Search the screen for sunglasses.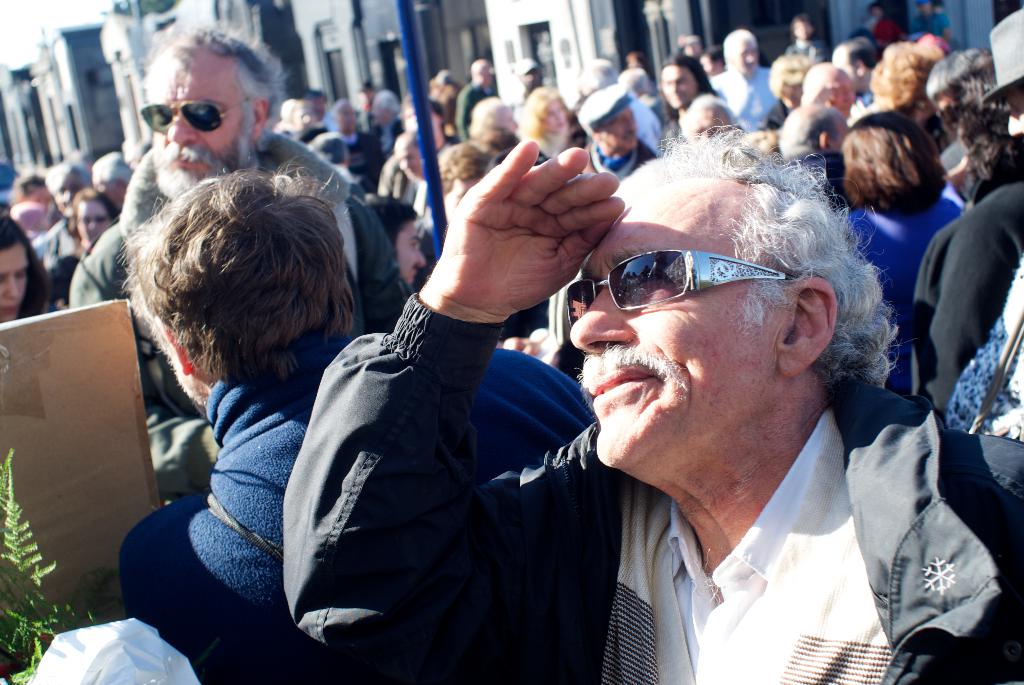
Found at (left=135, top=99, right=246, bottom=134).
